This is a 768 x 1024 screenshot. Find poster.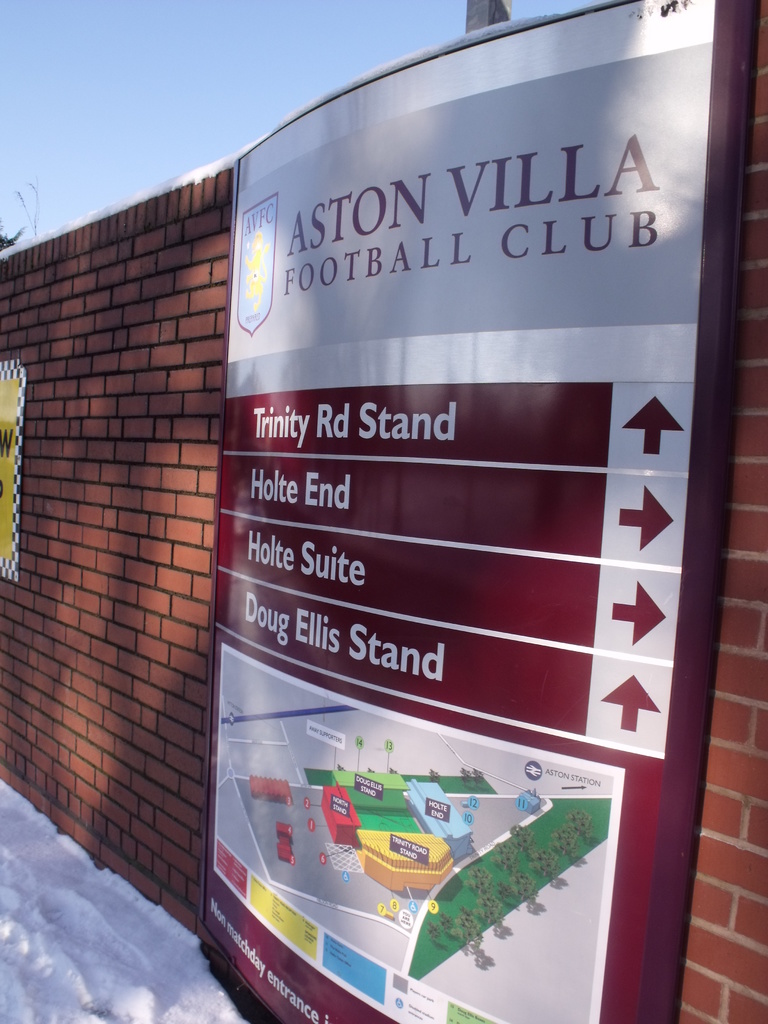
Bounding box: box(200, 2, 720, 1023).
